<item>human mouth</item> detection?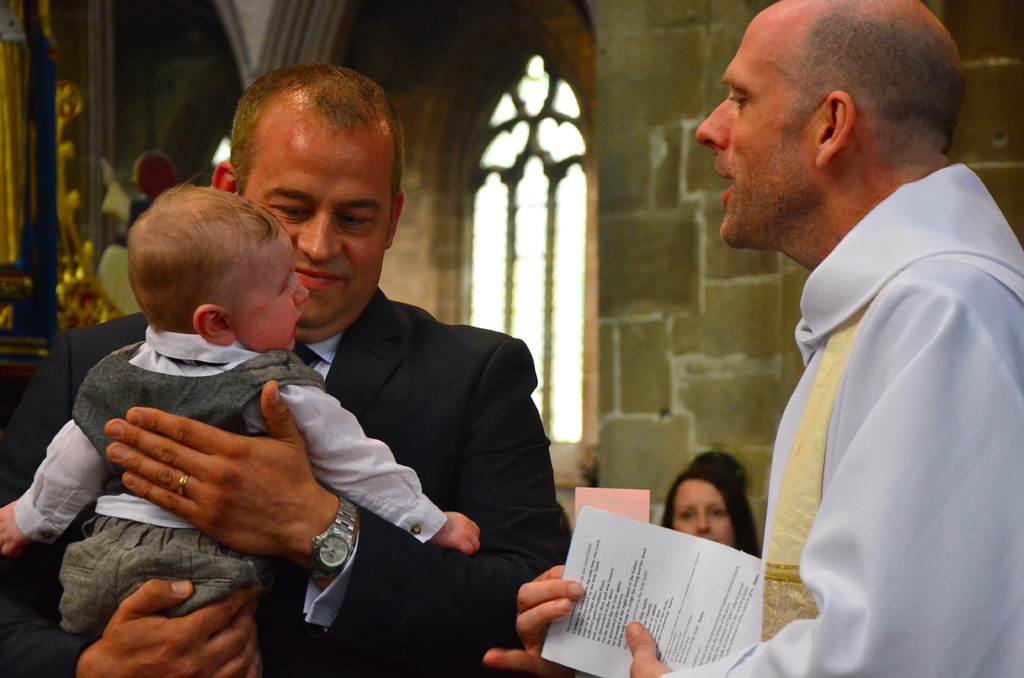
[294, 266, 345, 289]
